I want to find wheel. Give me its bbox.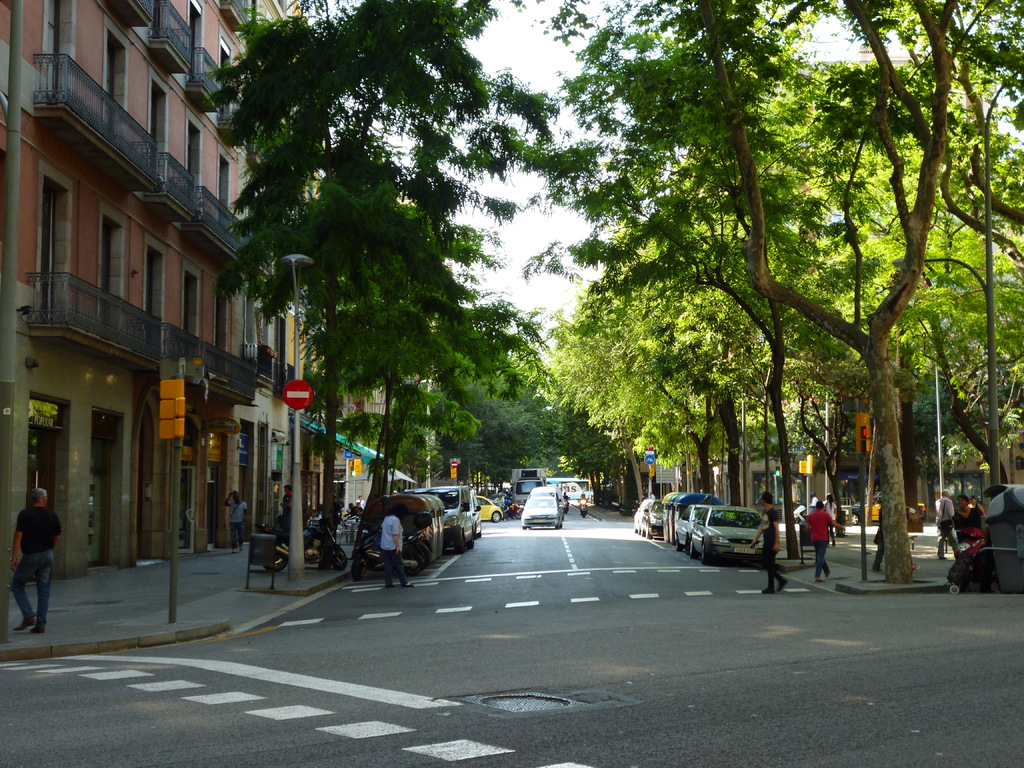
x1=414 y1=544 x2=429 y2=570.
